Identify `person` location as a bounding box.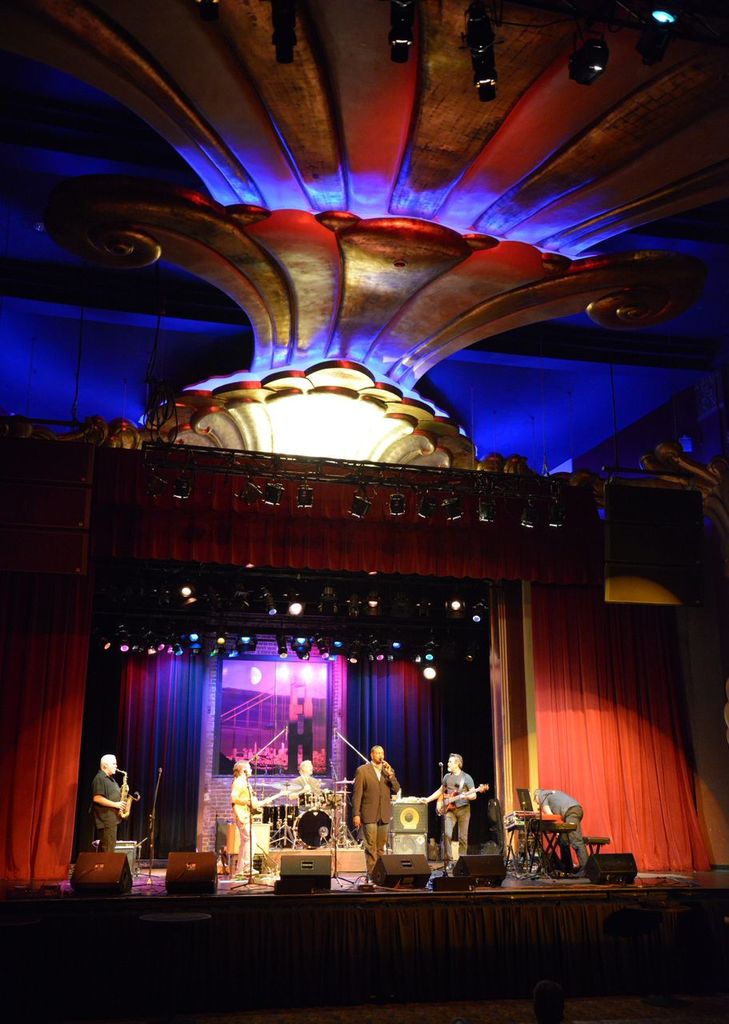
(x1=286, y1=759, x2=320, y2=800).
